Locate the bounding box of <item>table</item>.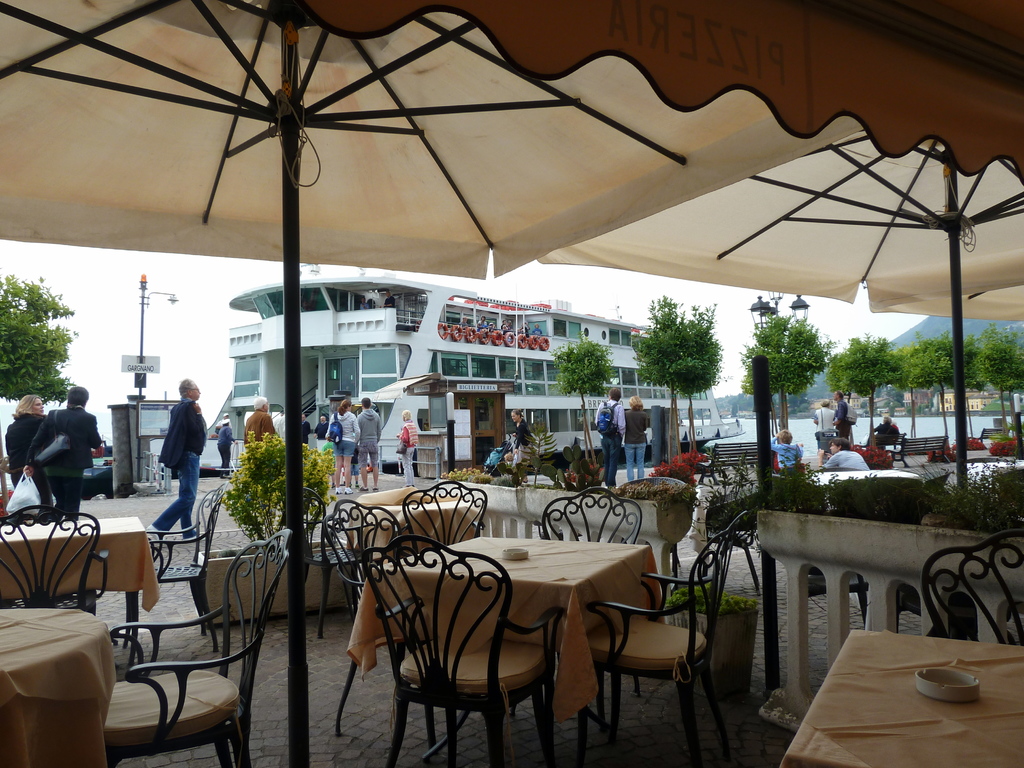
Bounding box: locate(0, 516, 164, 641).
